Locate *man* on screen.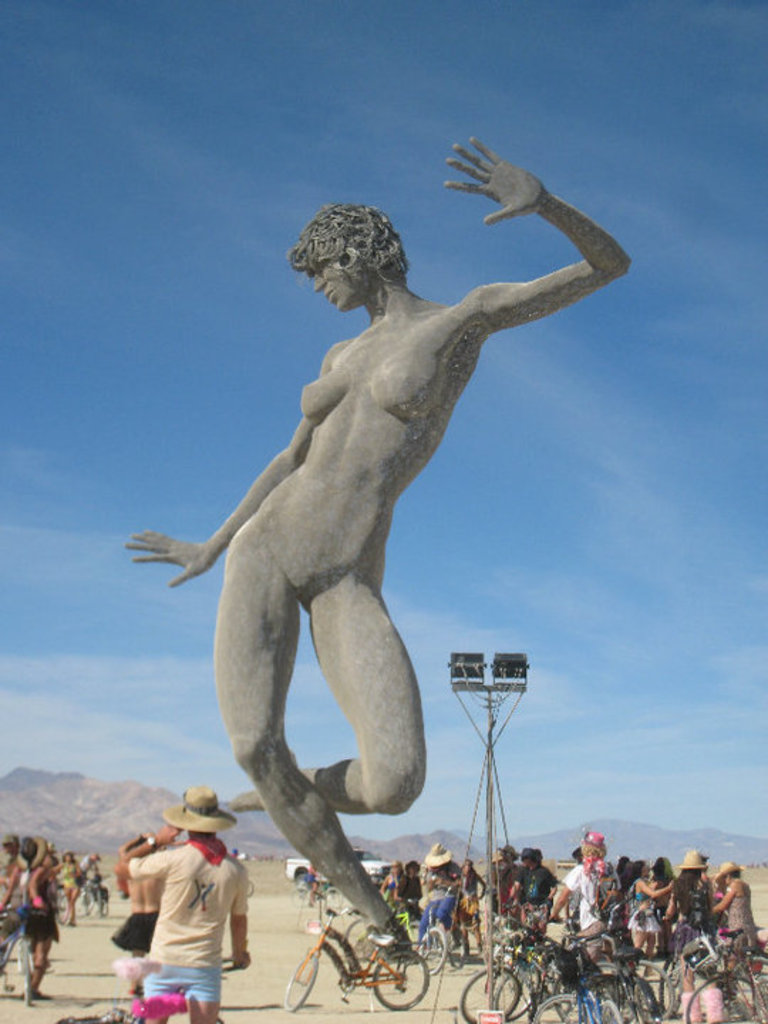
On screen at region(102, 782, 240, 996).
